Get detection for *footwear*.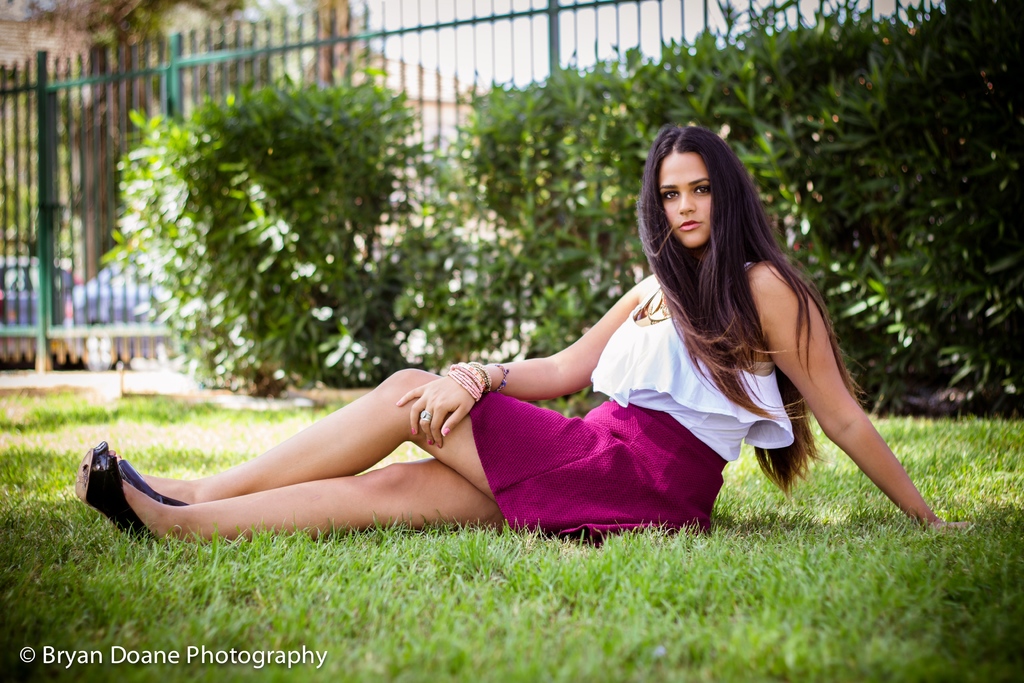
Detection: x1=72 y1=438 x2=192 y2=553.
